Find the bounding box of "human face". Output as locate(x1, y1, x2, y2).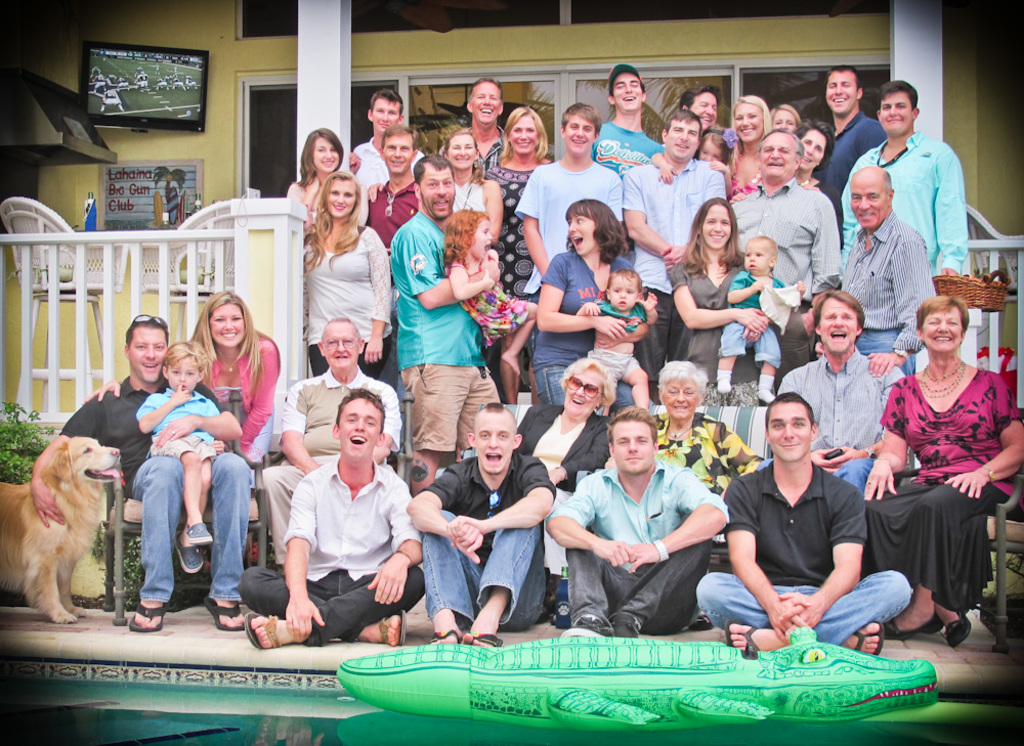
locate(209, 305, 243, 347).
